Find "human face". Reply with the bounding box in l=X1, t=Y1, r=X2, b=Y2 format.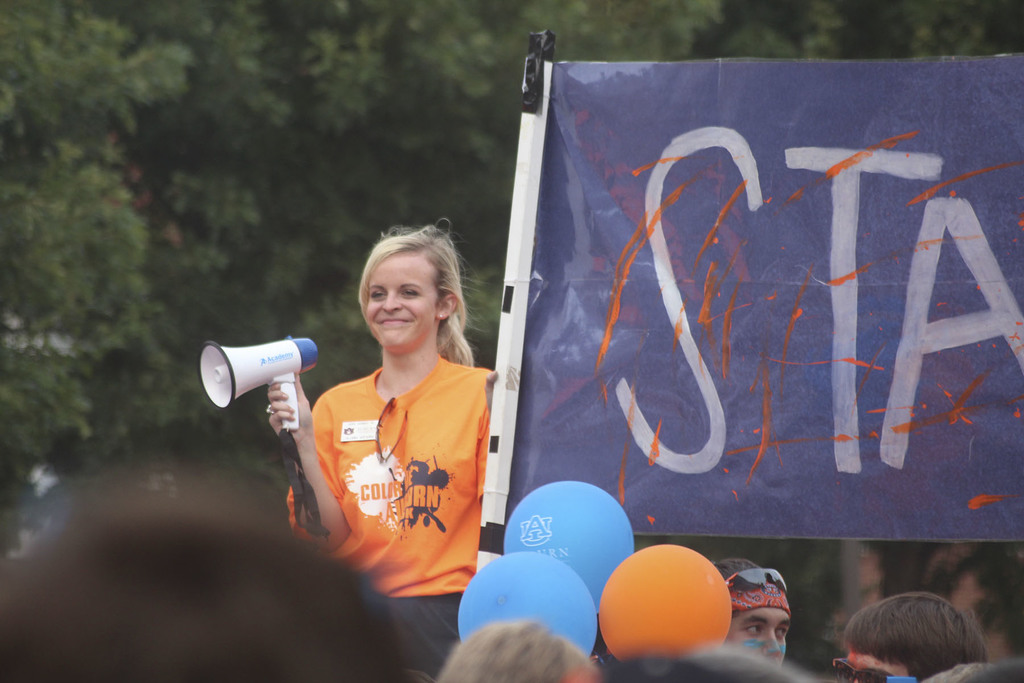
l=358, t=252, r=442, b=353.
